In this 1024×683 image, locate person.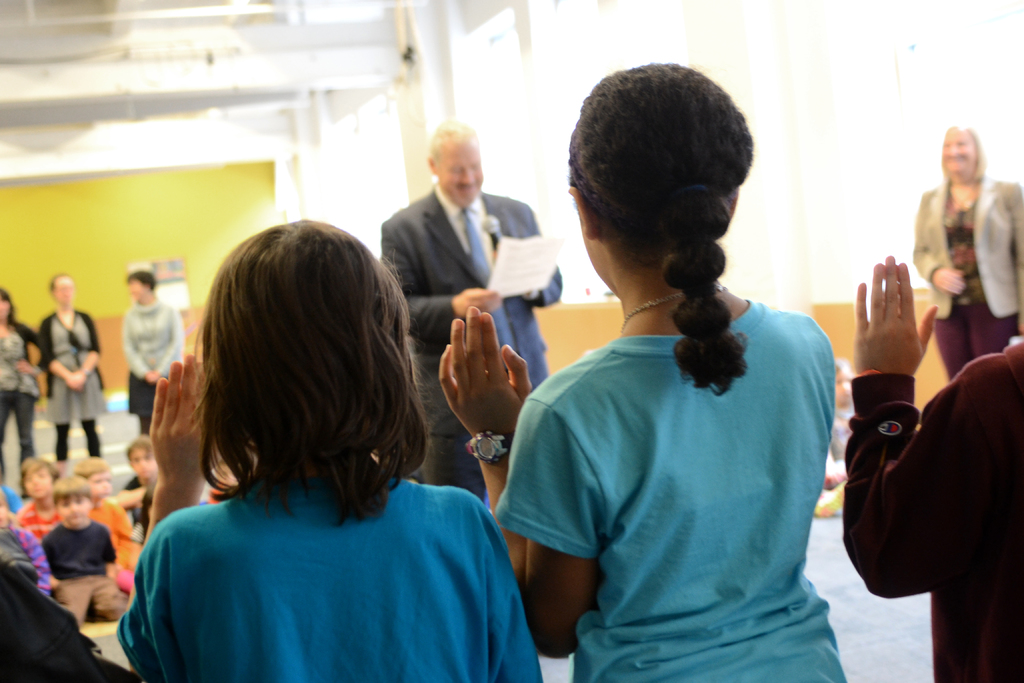
Bounding box: (x1=381, y1=120, x2=563, y2=504).
